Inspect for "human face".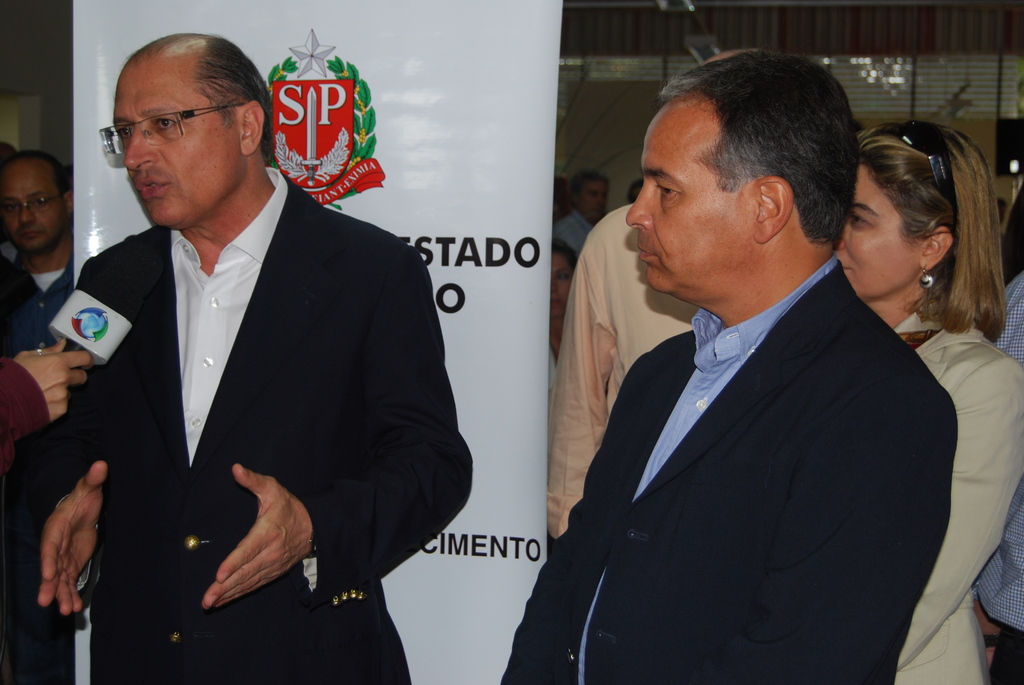
Inspection: box(839, 166, 920, 305).
